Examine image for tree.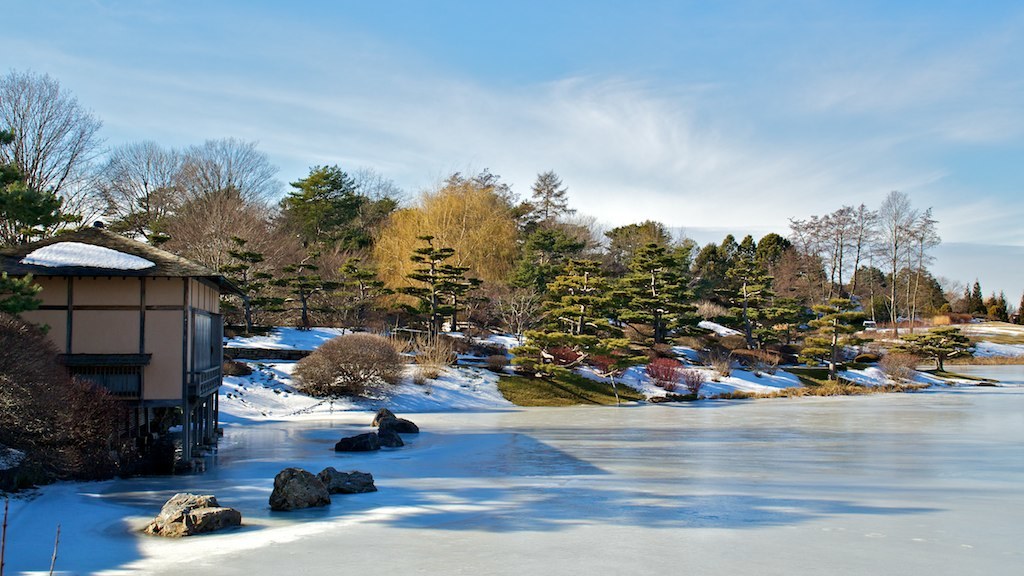
Examination result: {"x1": 909, "y1": 206, "x2": 949, "y2": 332}.
